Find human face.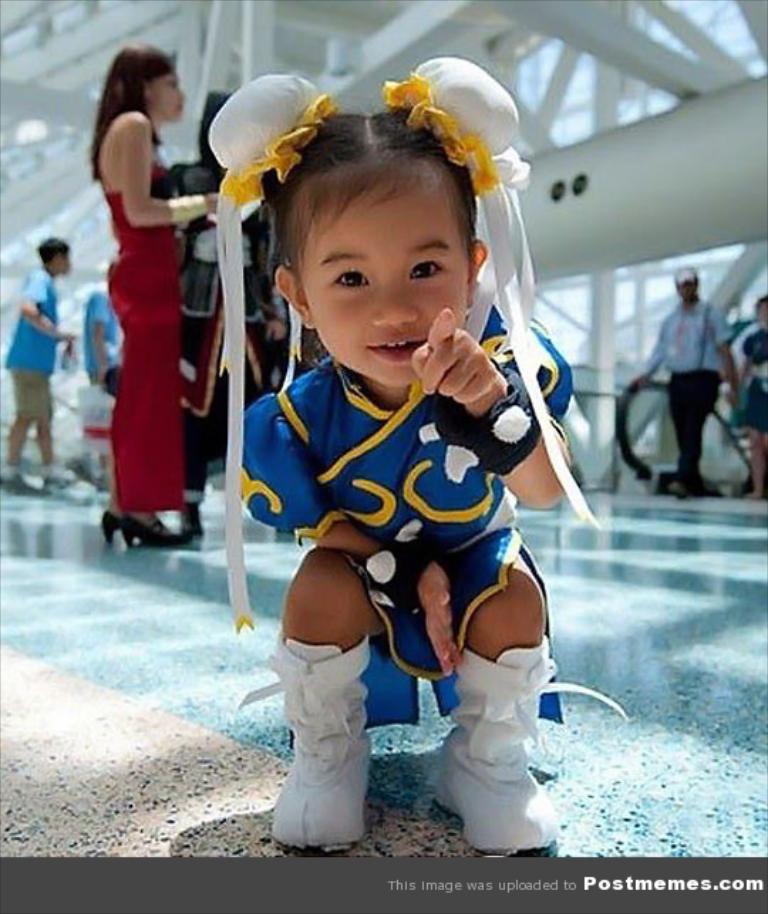
[680,269,700,299].
